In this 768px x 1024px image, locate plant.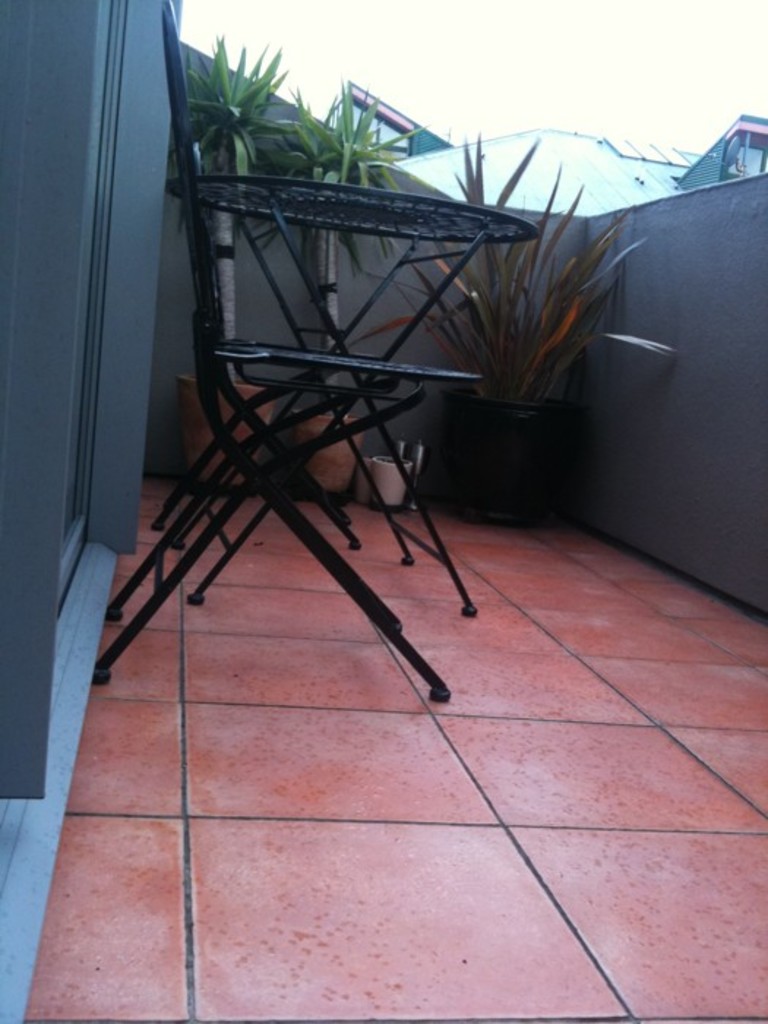
Bounding box: region(345, 126, 686, 410).
